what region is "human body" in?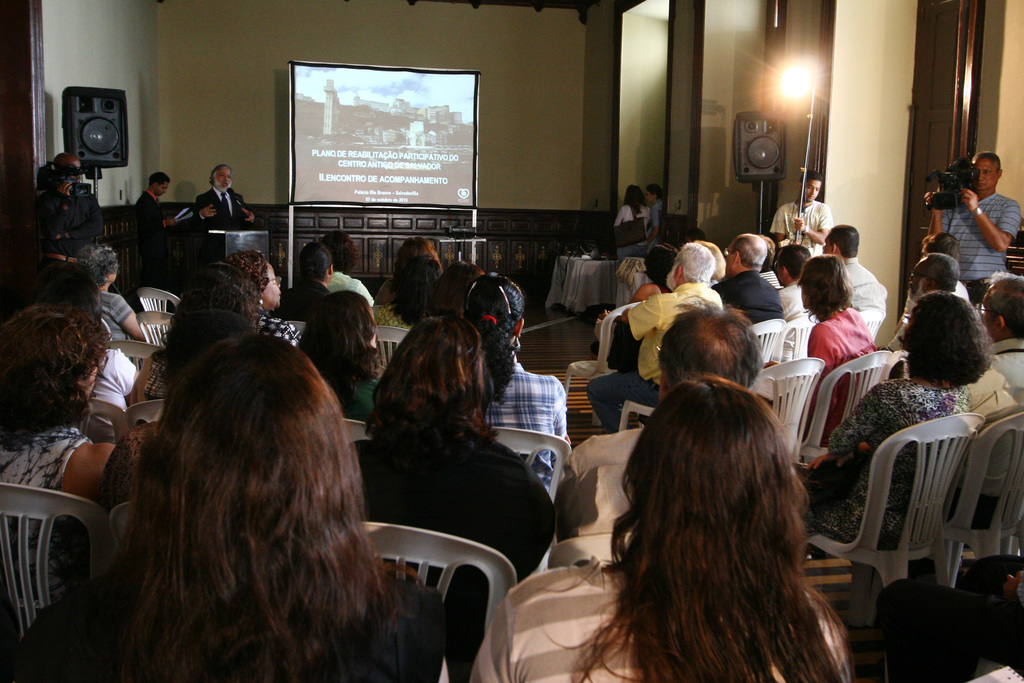
locate(35, 151, 101, 294).
